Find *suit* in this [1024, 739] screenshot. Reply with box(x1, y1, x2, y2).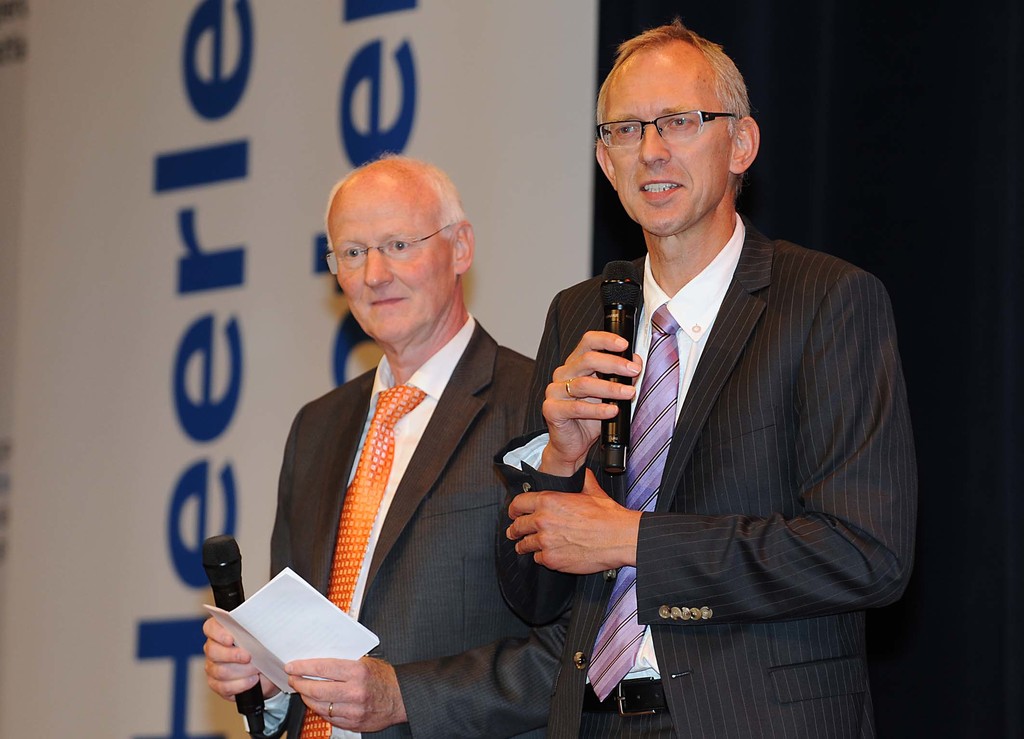
box(234, 309, 578, 738).
